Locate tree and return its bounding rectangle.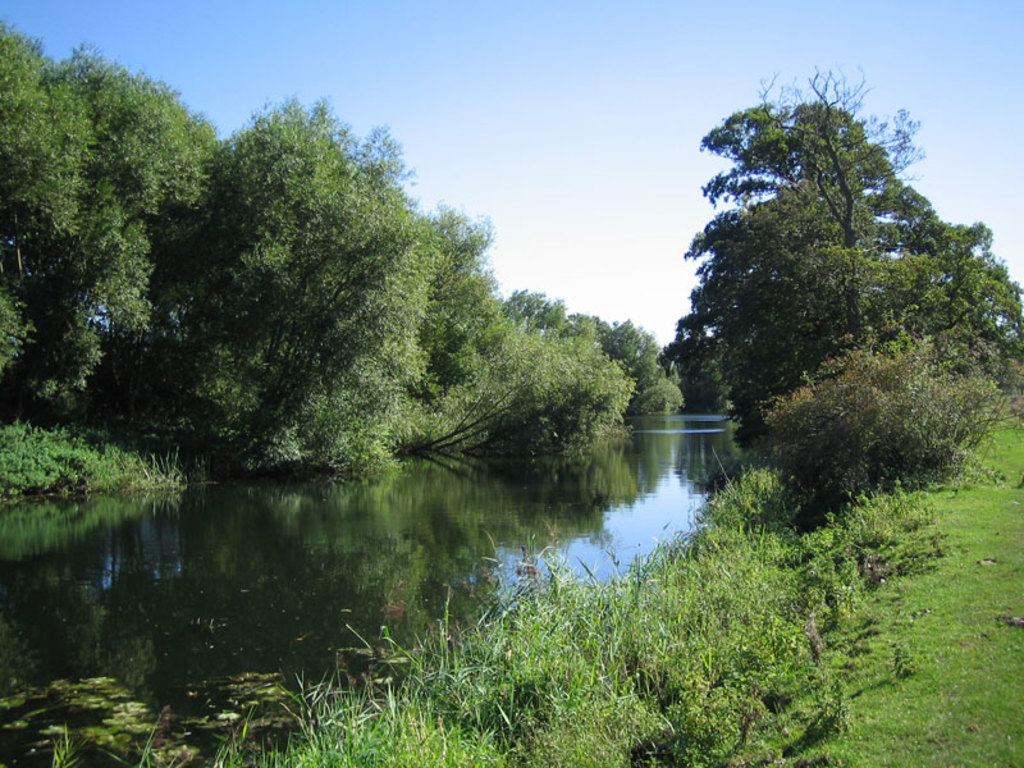
bbox(0, 20, 220, 431).
